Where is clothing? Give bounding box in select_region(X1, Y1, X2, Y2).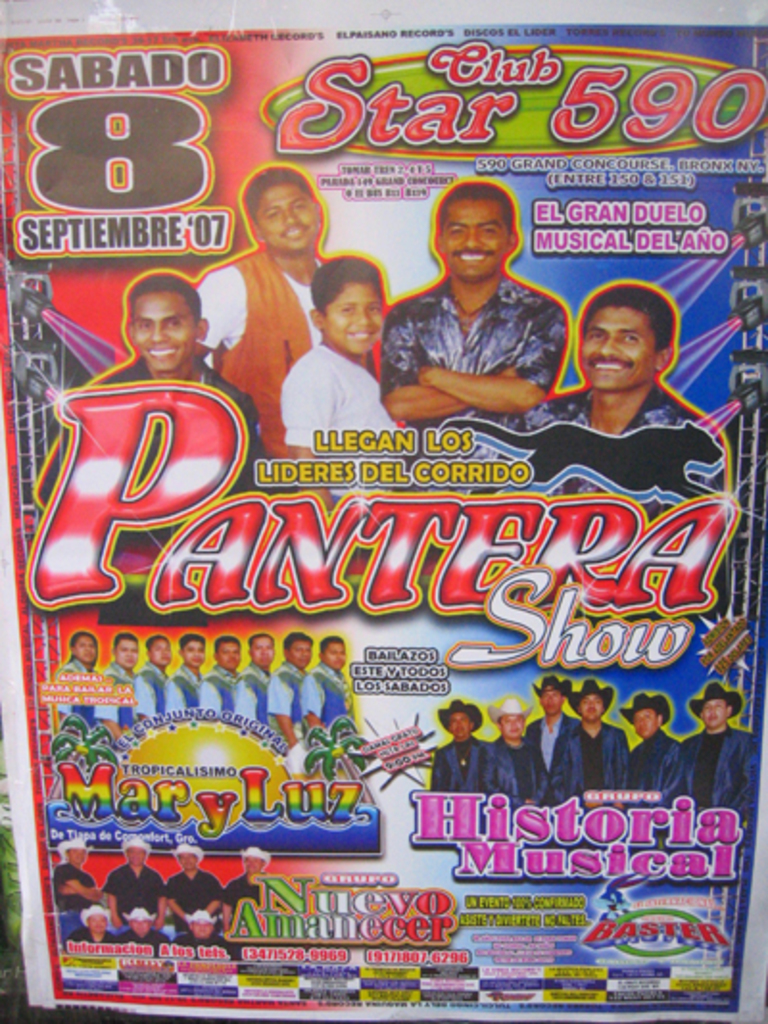
select_region(215, 868, 288, 914).
